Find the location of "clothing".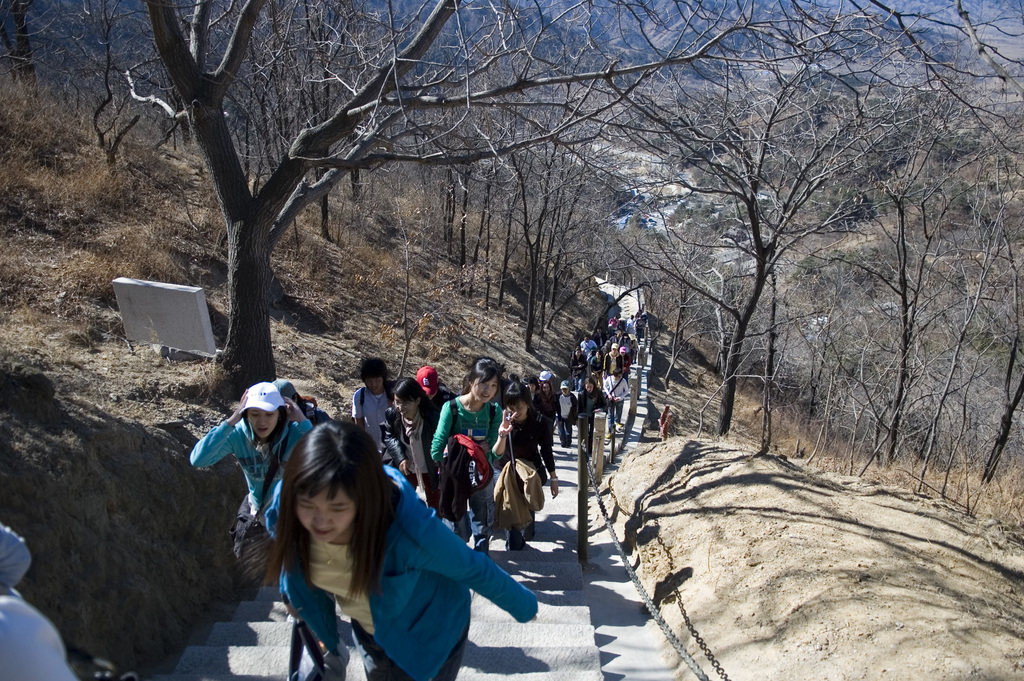
Location: [x1=348, y1=384, x2=391, y2=459].
